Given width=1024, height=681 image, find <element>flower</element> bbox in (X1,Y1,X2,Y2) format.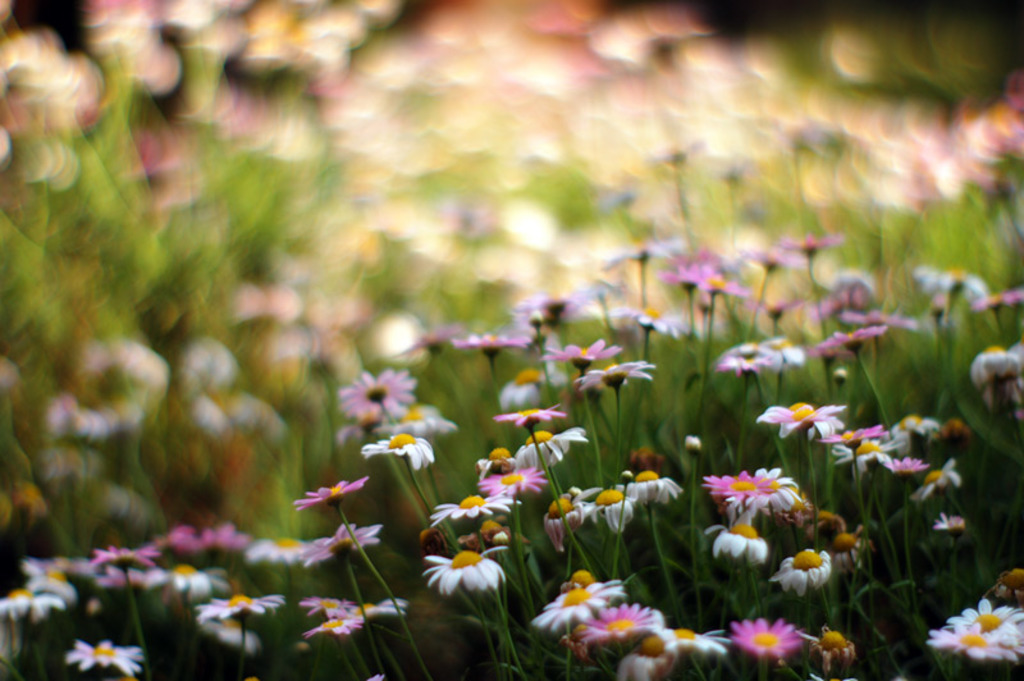
(425,550,513,598).
